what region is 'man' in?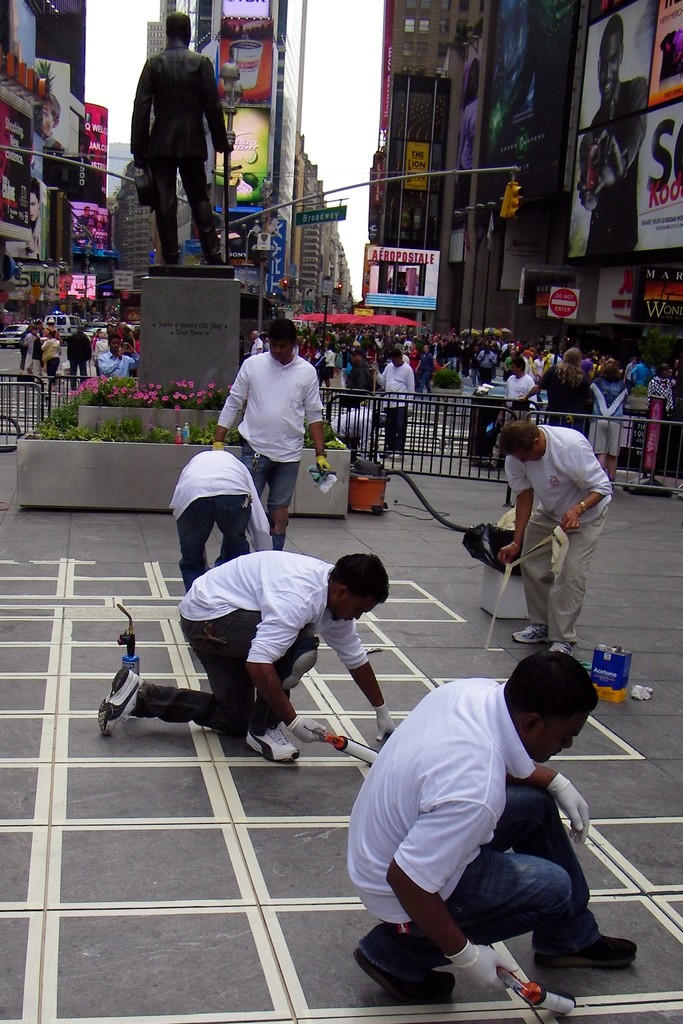
{"x1": 499, "y1": 420, "x2": 613, "y2": 653}.
